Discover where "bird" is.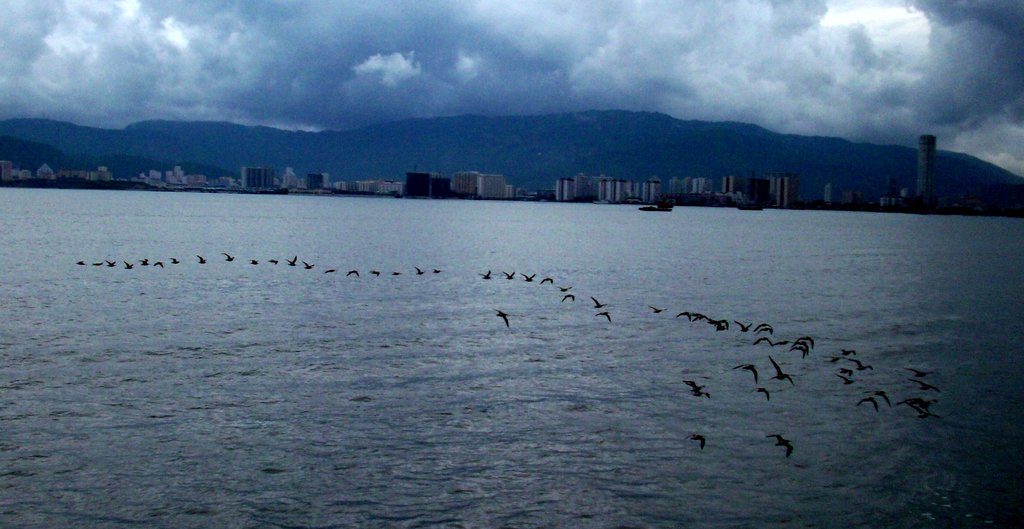
Discovered at {"x1": 104, "y1": 260, "x2": 117, "y2": 269}.
